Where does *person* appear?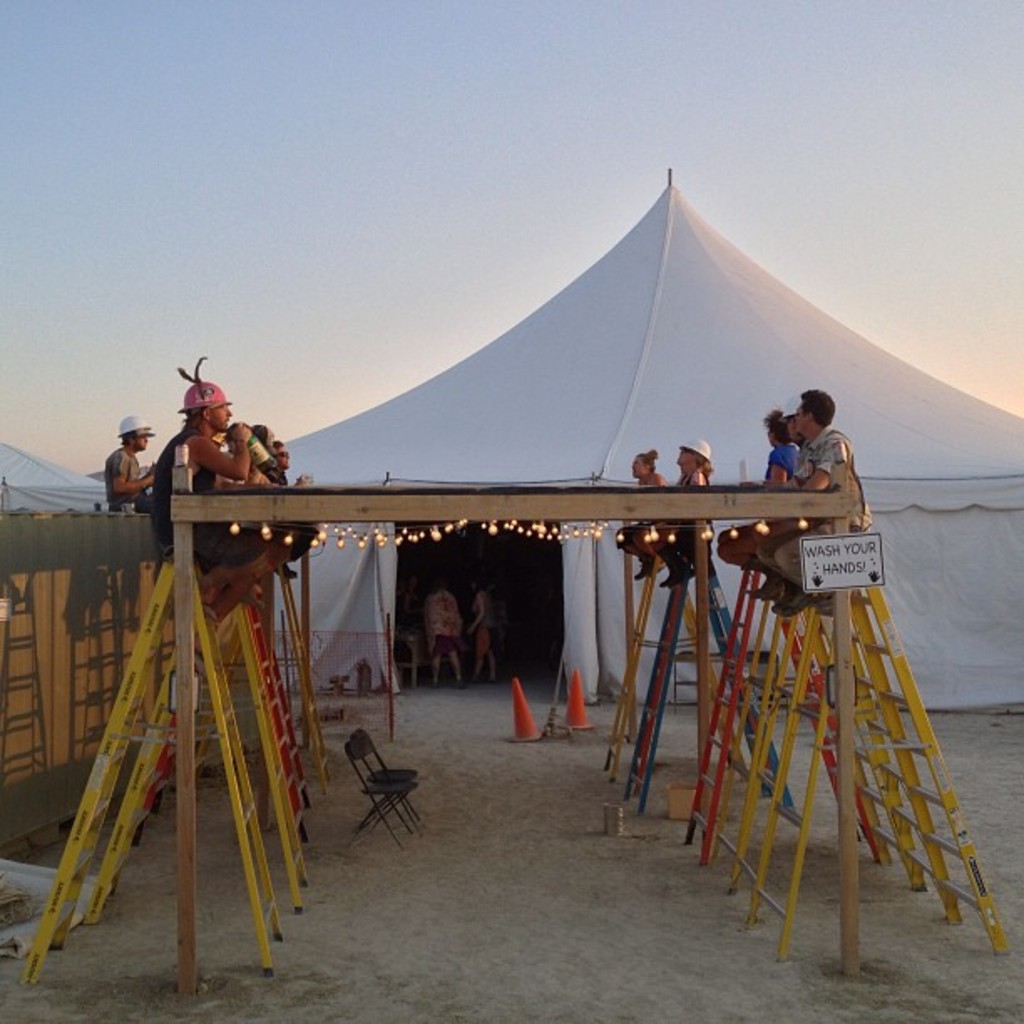
Appears at l=756, t=407, r=808, b=599.
